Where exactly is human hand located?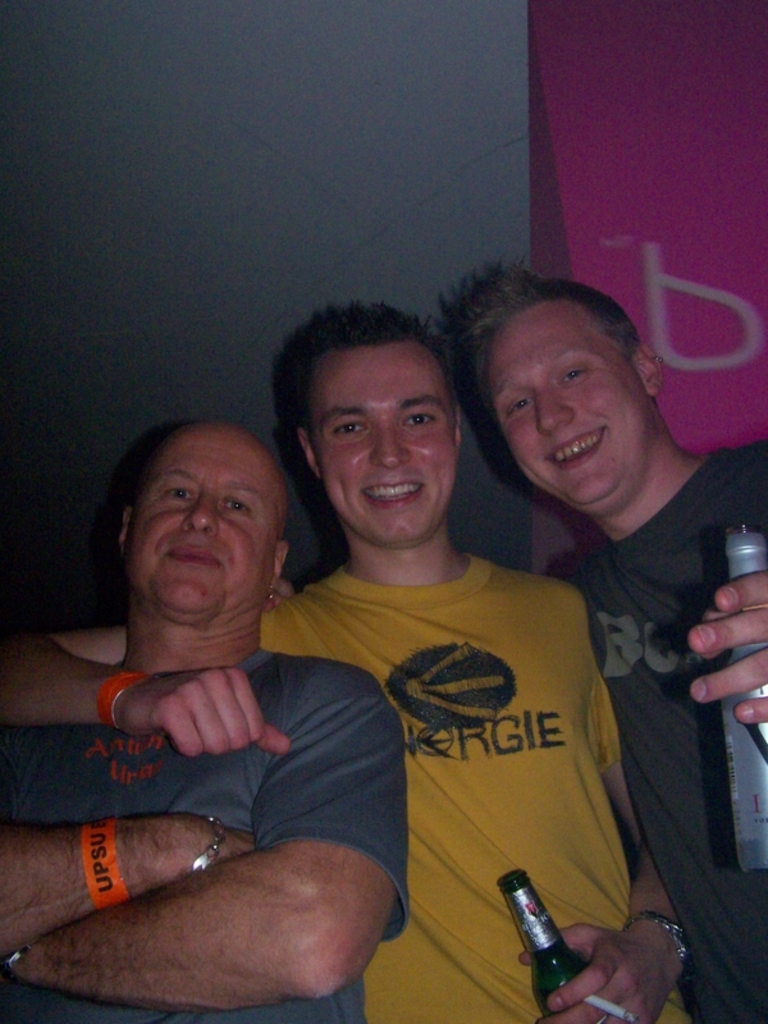
Its bounding box is x1=115 y1=664 x2=291 y2=762.
